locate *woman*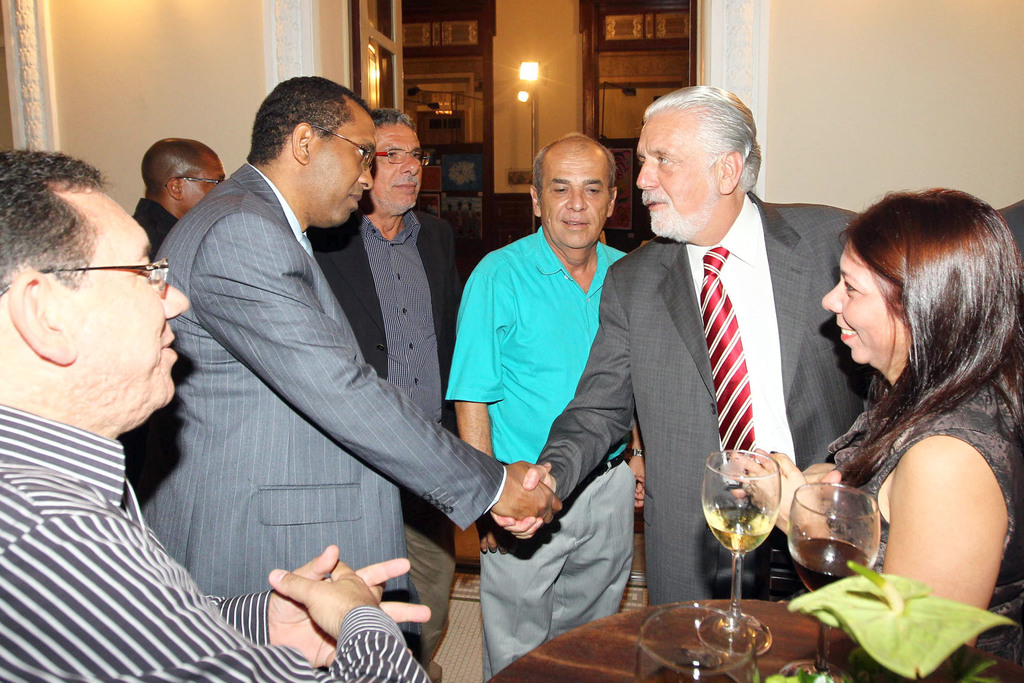
locate(744, 147, 1000, 623)
